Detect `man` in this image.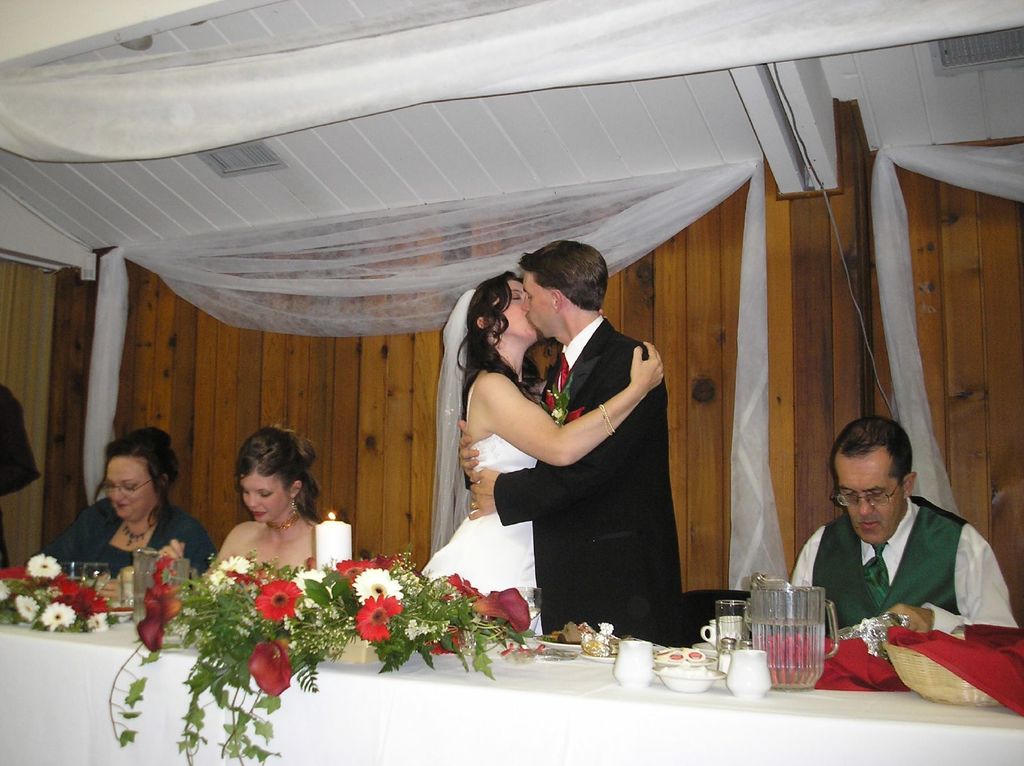
Detection: x1=771 y1=417 x2=1019 y2=629.
